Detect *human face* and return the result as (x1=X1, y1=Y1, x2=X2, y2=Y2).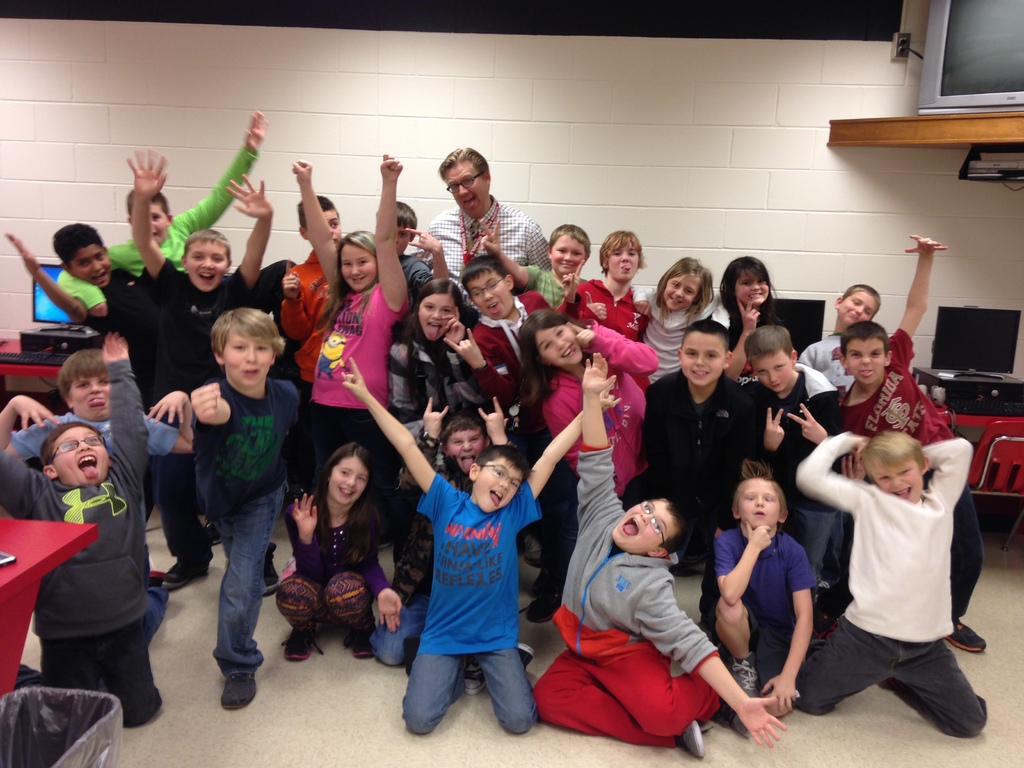
(x1=466, y1=265, x2=515, y2=318).
